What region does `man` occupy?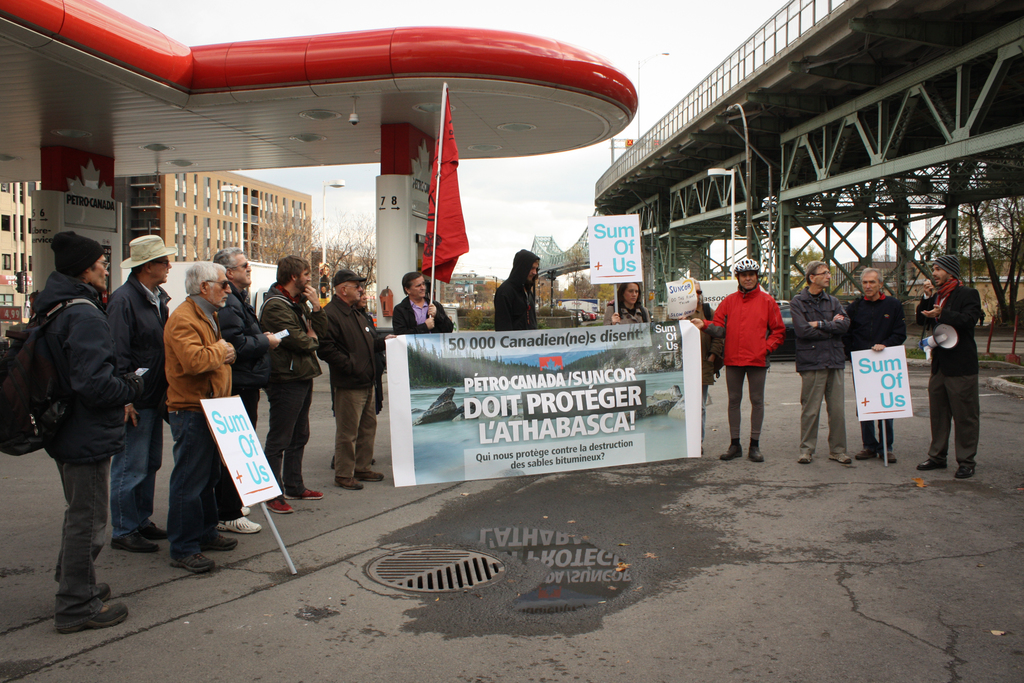
Rect(210, 248, 282, 533).
